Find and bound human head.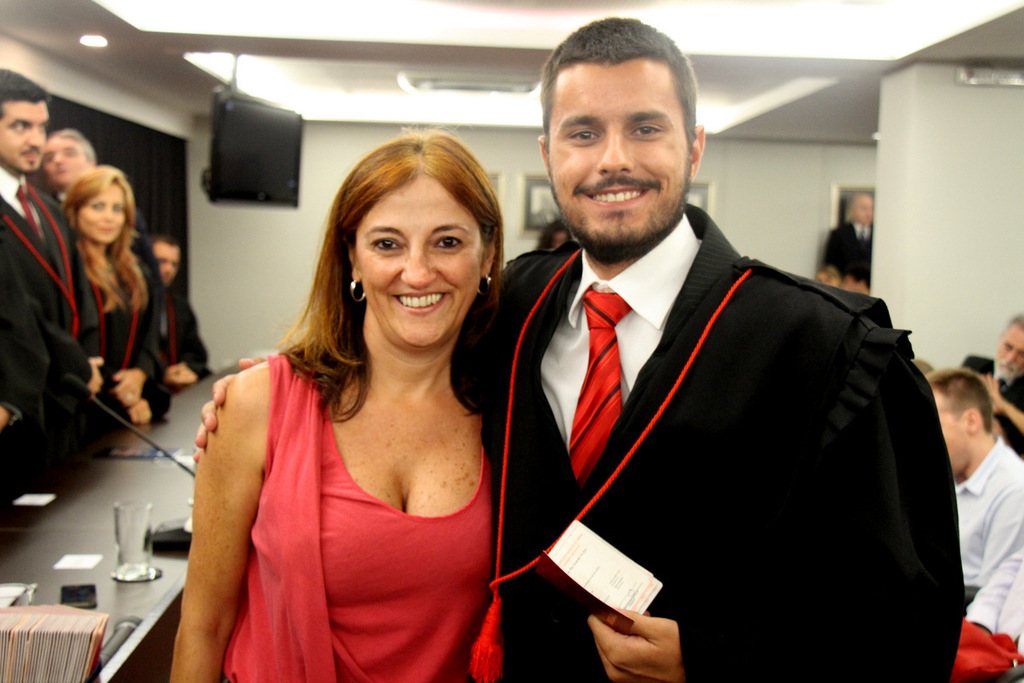
Bound: [848, 190, 875, 226].
